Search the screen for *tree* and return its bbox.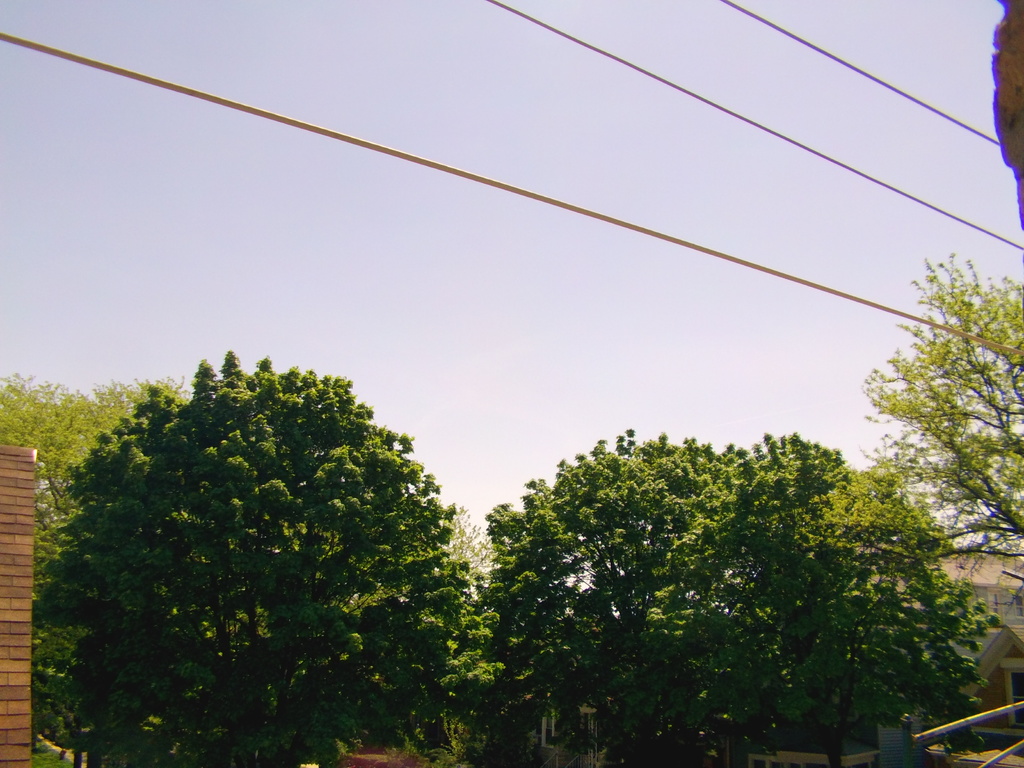
Found: region(0, 368, 194, 767).
